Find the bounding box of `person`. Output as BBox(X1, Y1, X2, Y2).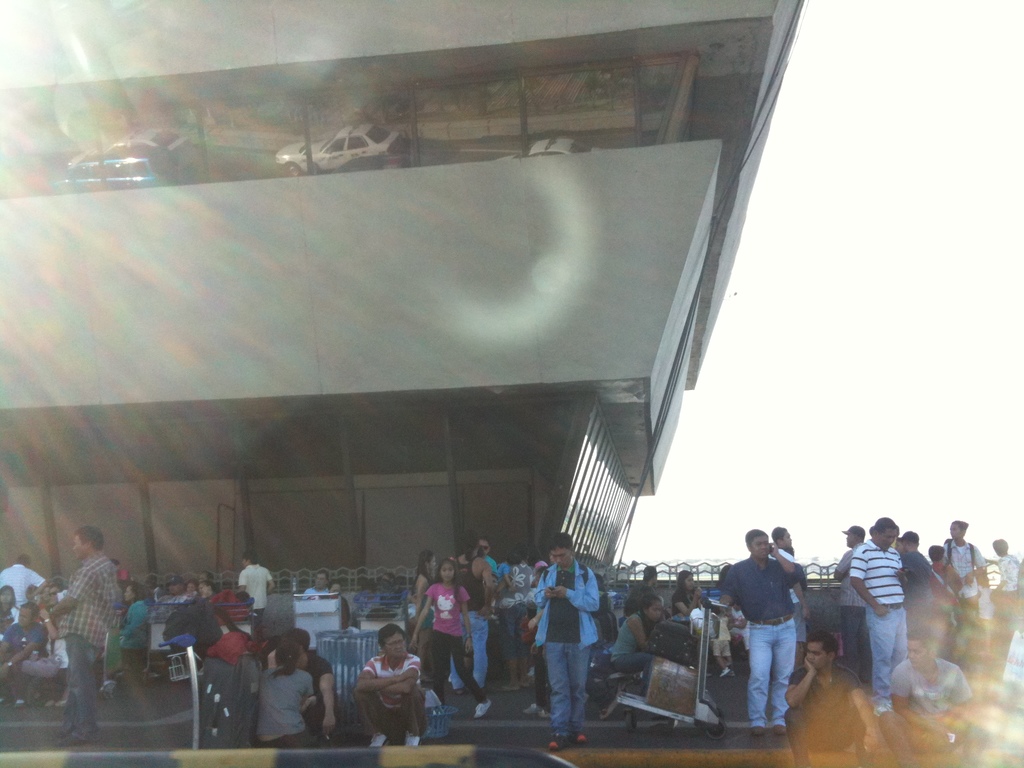
BBox(623, 559, 662, 608).
